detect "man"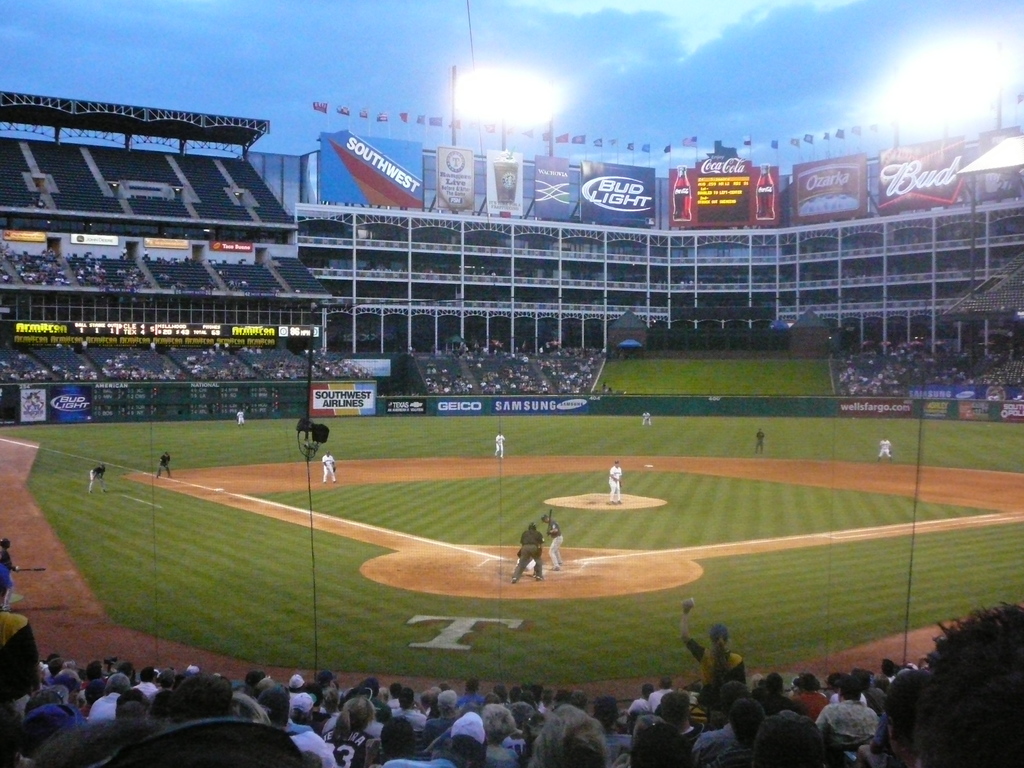
[236, 408, 246, 428]
